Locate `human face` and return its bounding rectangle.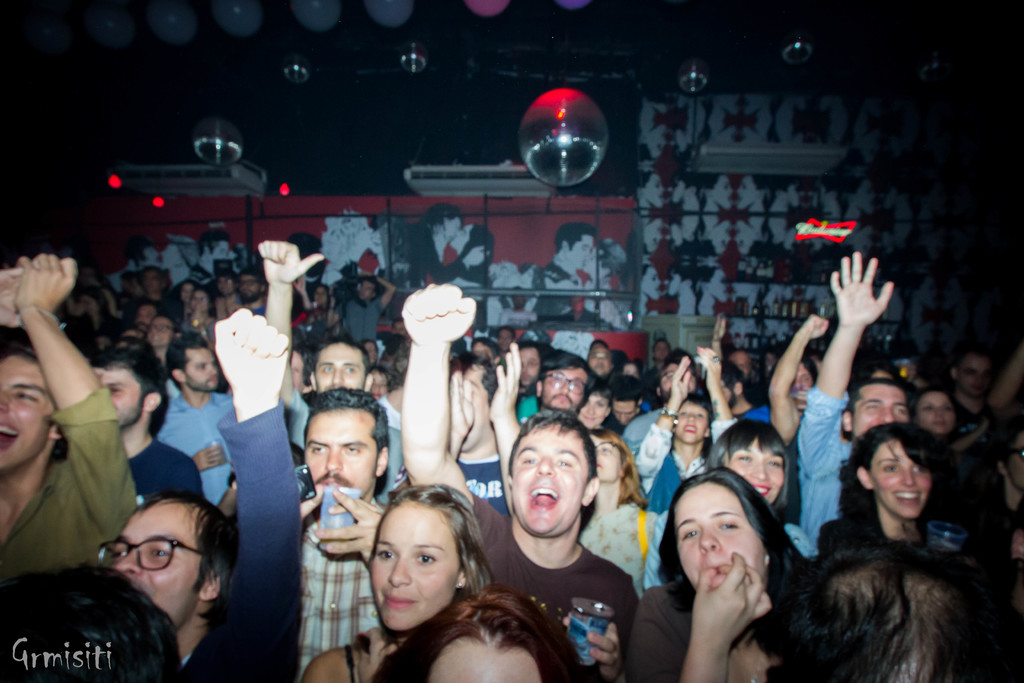
rect(504, 261, 524, 290).
